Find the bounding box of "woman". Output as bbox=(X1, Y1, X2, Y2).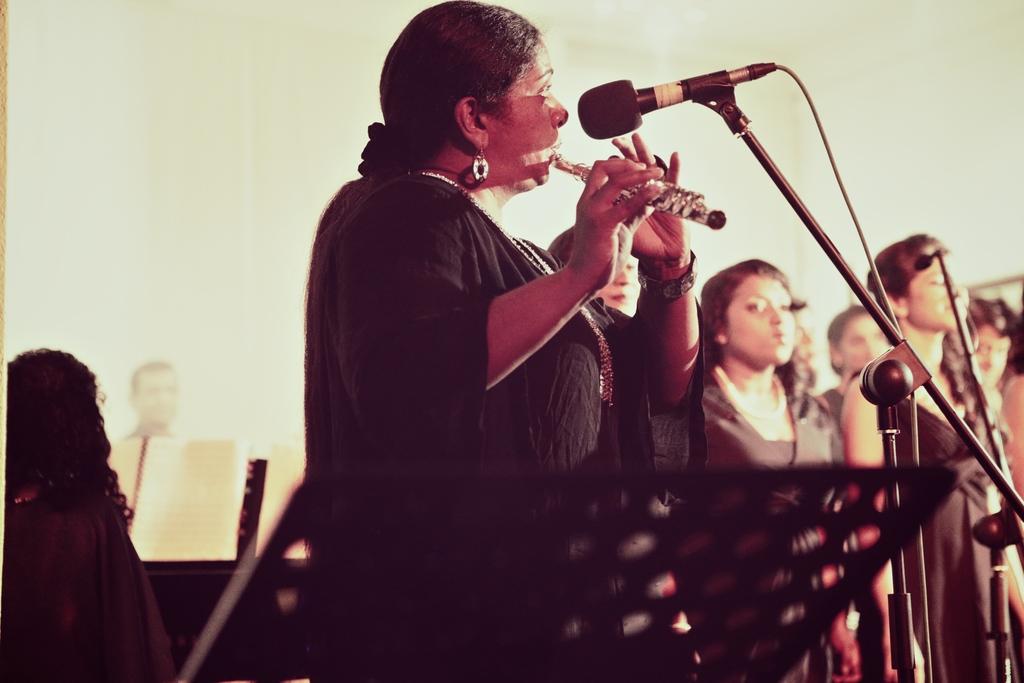
bbox=(540, 223, 639, 318).
